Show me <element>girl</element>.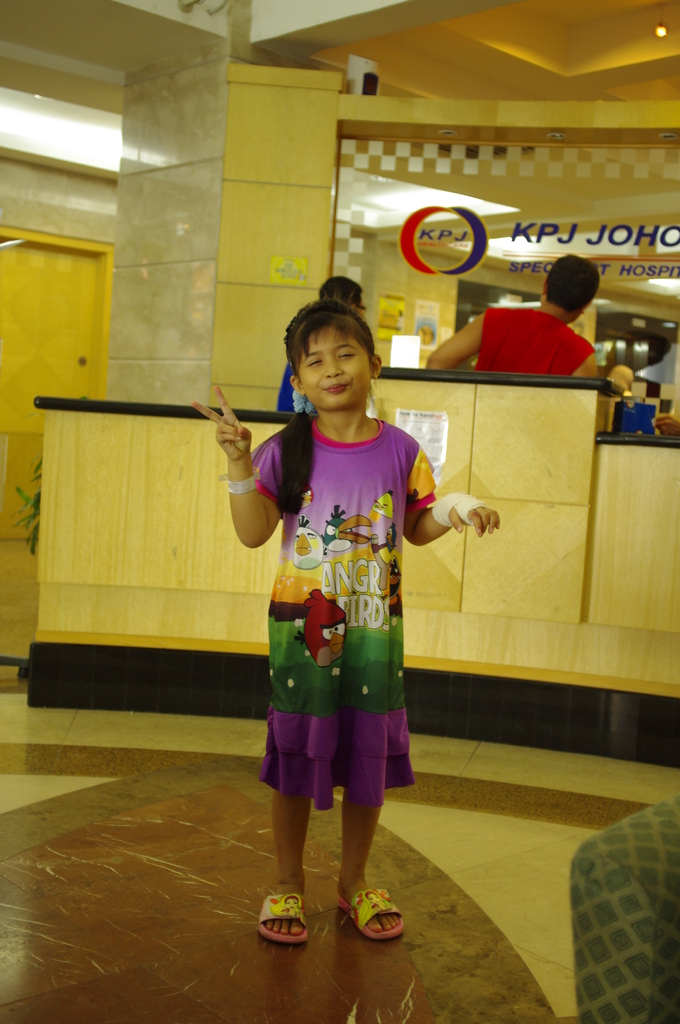
<element>girl</element> is here: <bbox>190, 295, 500, 941</bbox>.
